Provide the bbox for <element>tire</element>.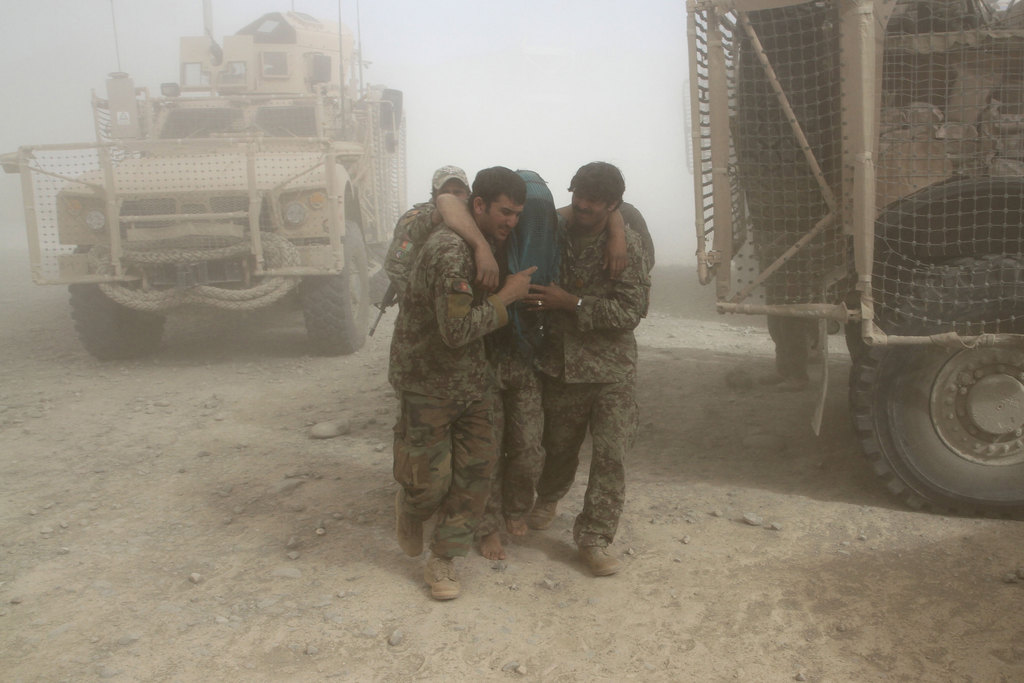
(left=300, top=221, right=371, bottom=354).
